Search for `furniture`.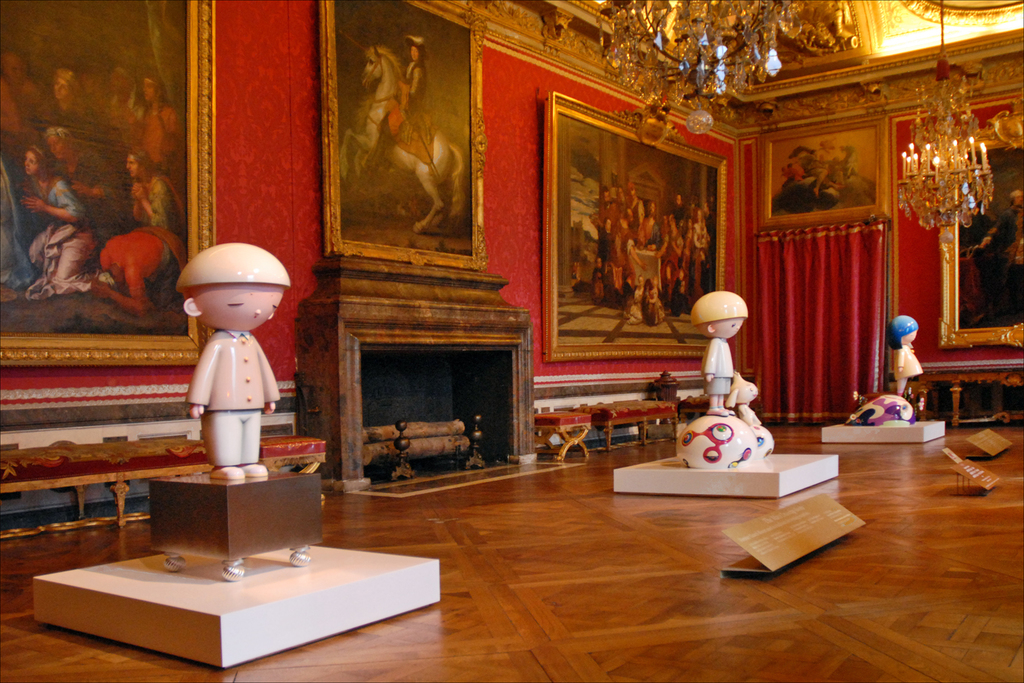
Found at (532,408,593,459).
